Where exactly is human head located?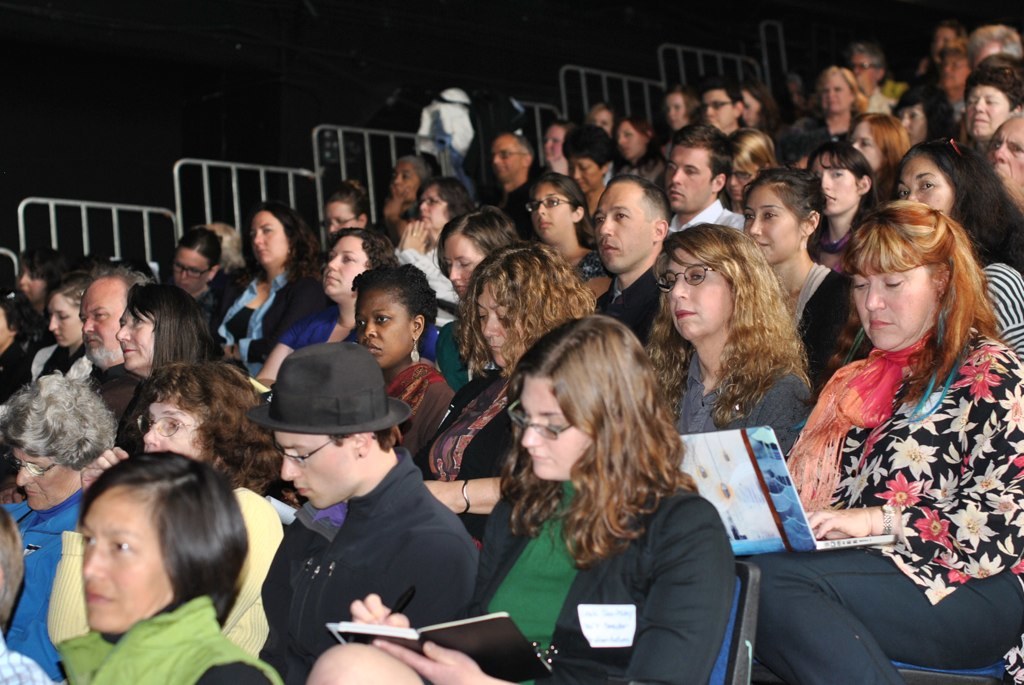
Its bounding box is 0, 294, 37, 353.
